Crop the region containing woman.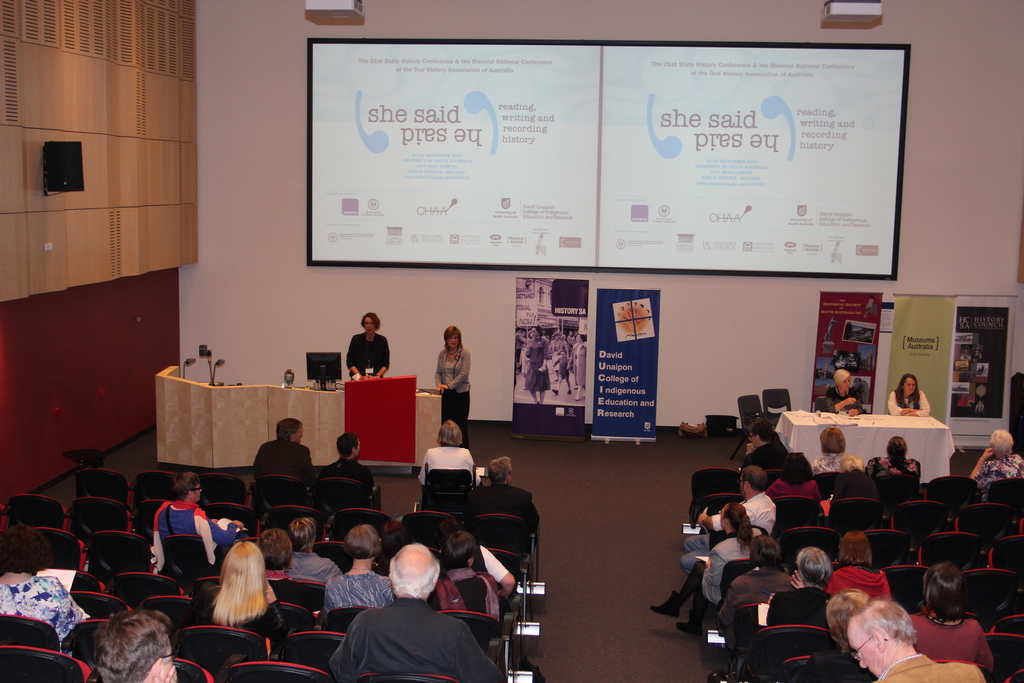
Crop region: BBox(812, 431, 860, 468).
